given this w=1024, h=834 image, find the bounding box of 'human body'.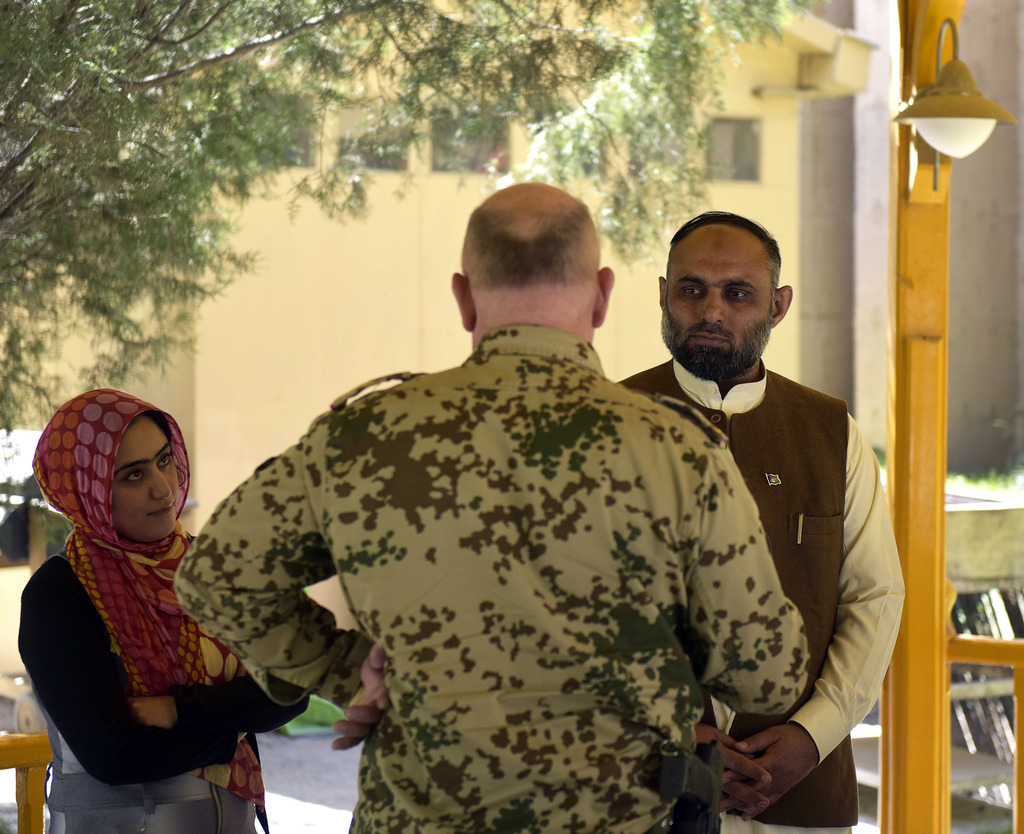
(x1=623, y1=215, x2=909, y2=833).
